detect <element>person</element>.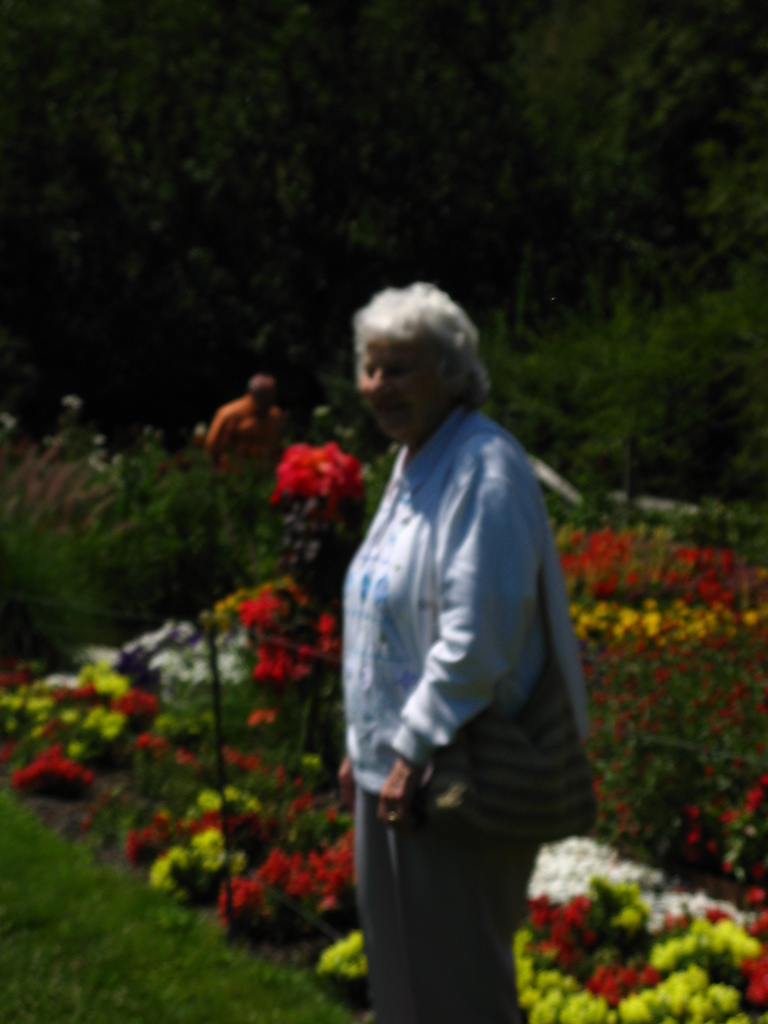
Detected at 204, 362, 291, 541.
